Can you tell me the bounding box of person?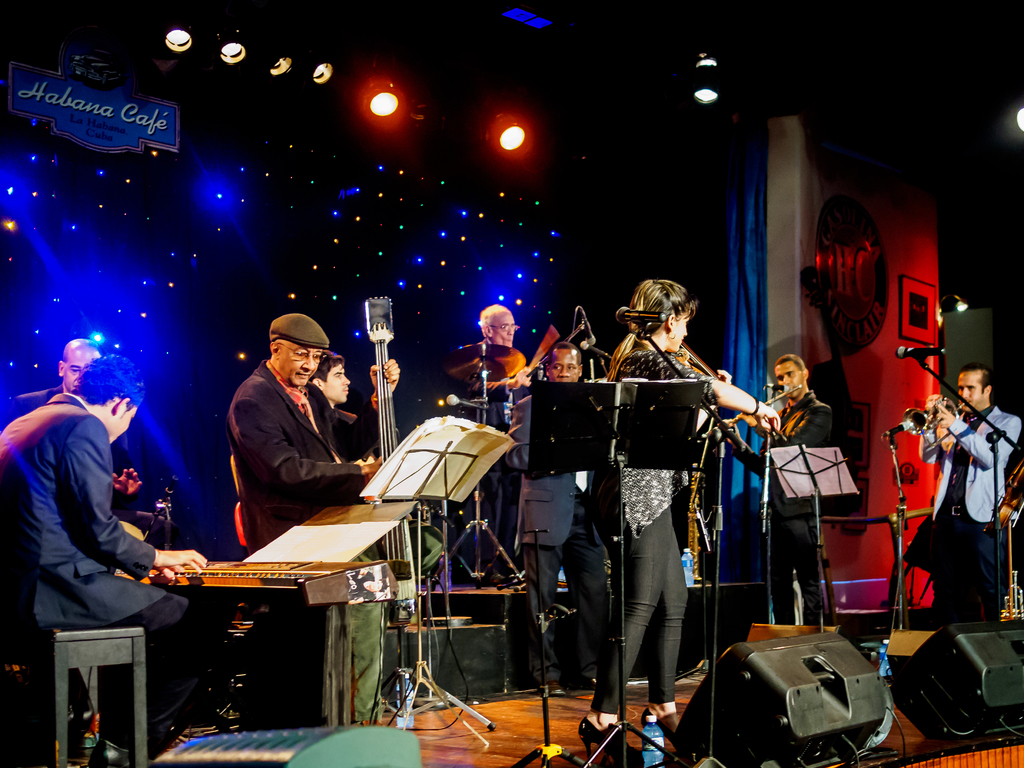
{"left": 908, "top": 366, "right": 1023, "bottom": 625}.
